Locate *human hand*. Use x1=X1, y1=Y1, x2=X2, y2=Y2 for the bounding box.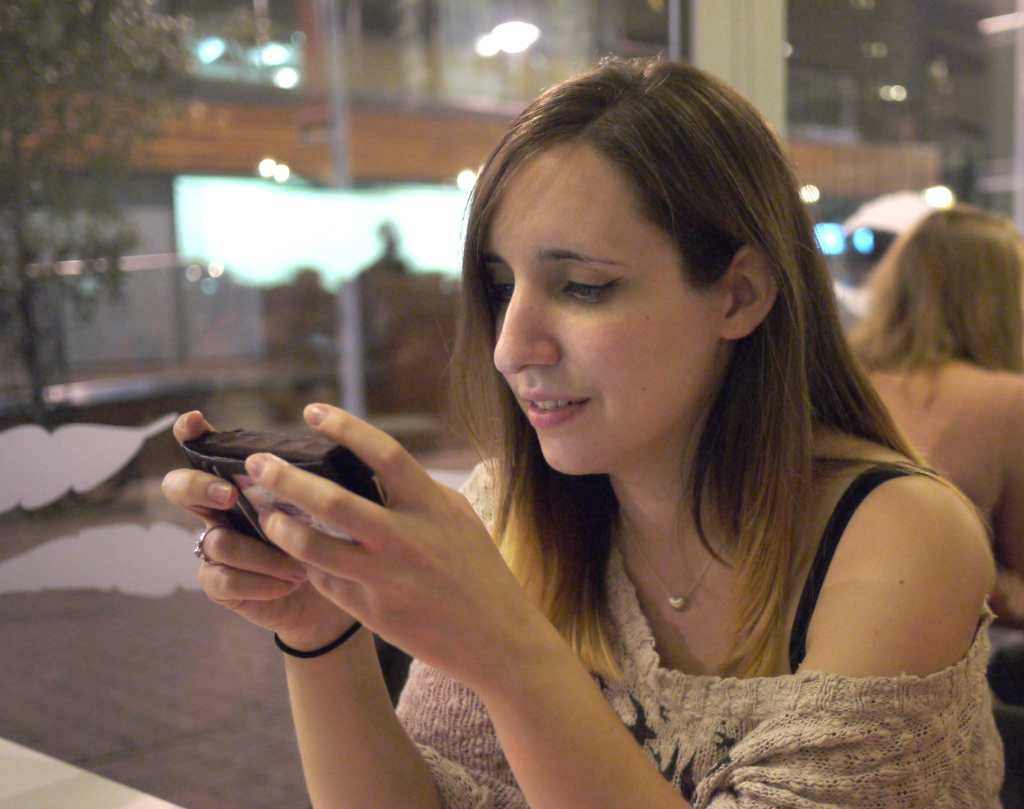
x1=161, y1=409, x2=340, y2=637.
